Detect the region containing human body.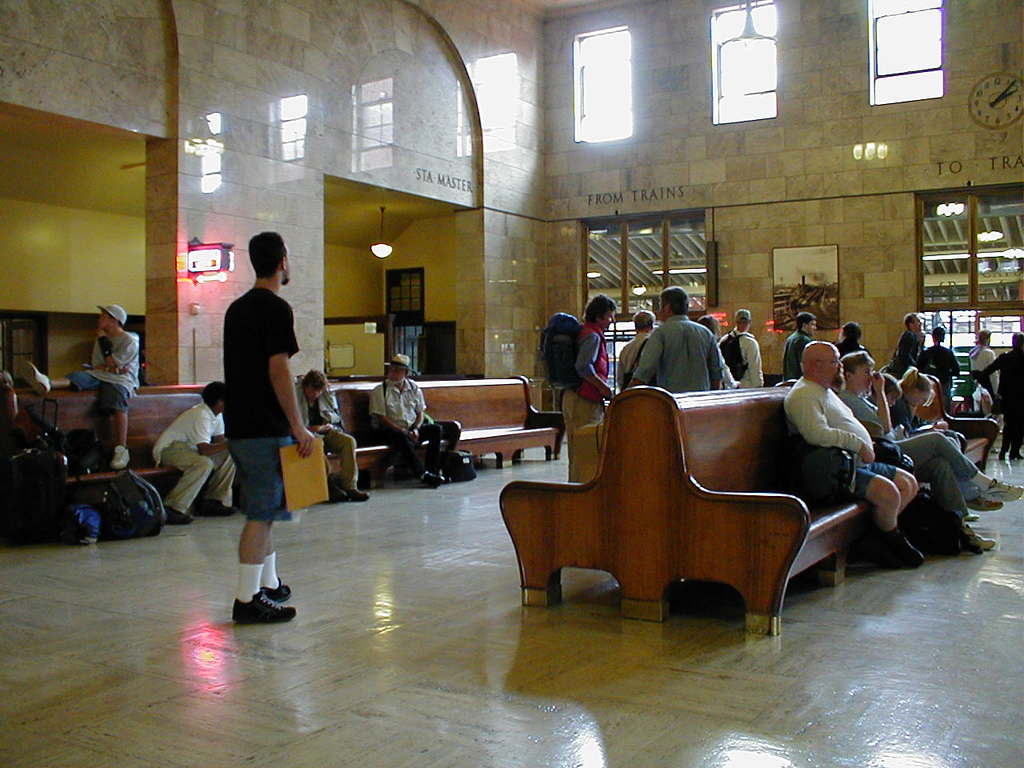
select_region(213, 224, 315, 622).
